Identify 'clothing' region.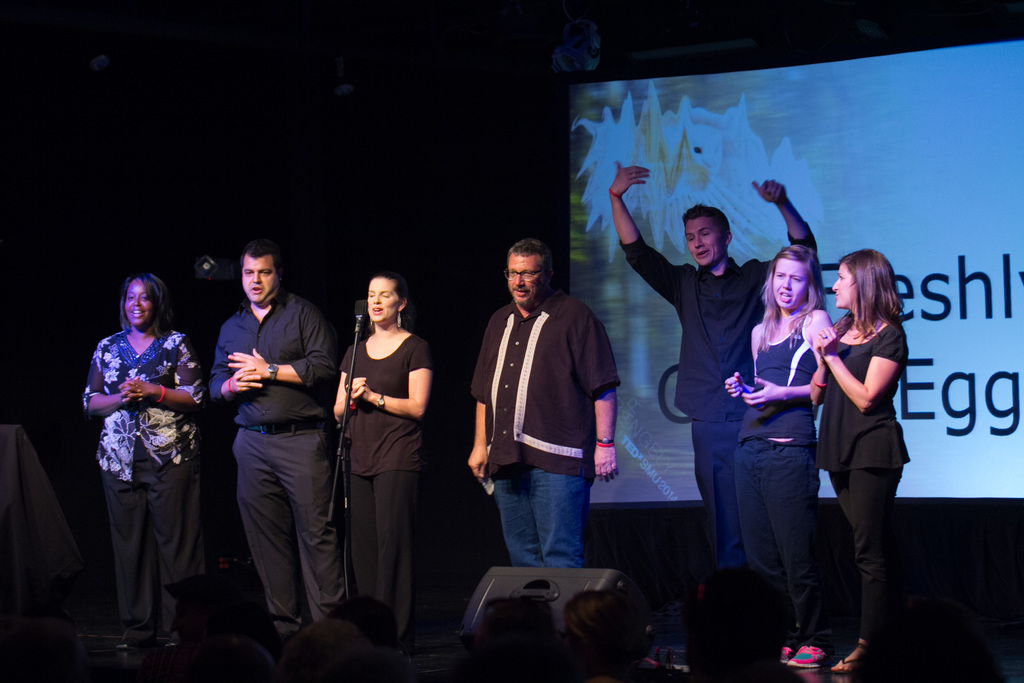
Region: BBox(484, 465, 593, 568).
